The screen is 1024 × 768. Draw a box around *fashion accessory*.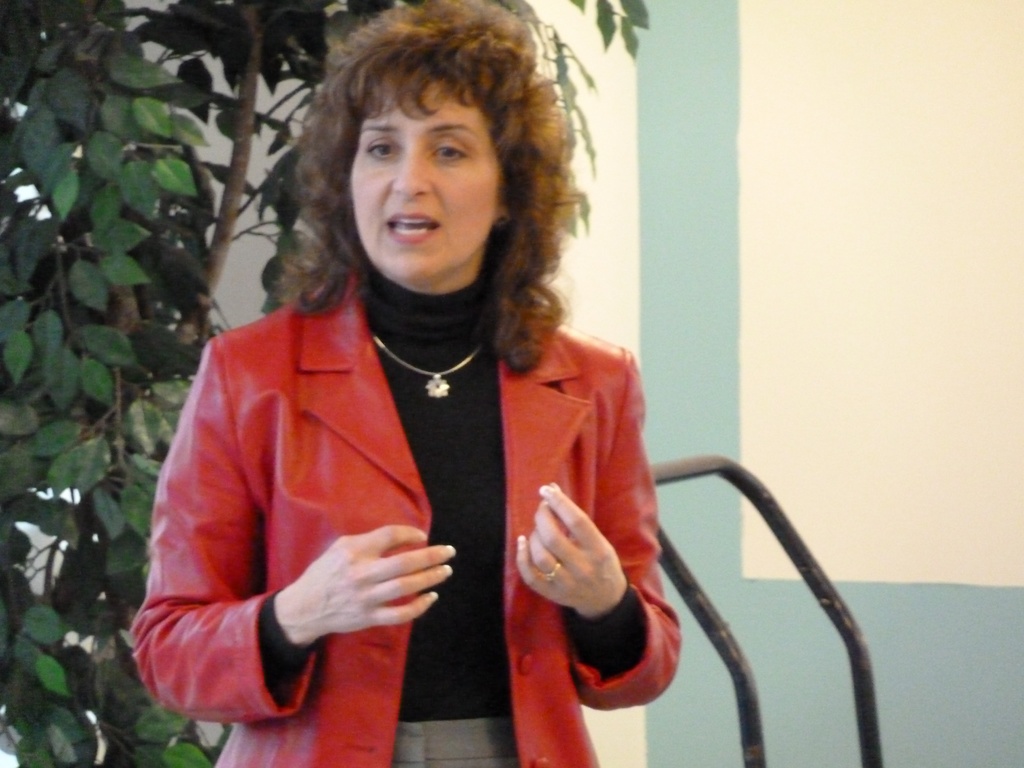
crop(499, 212, 508, 226).
